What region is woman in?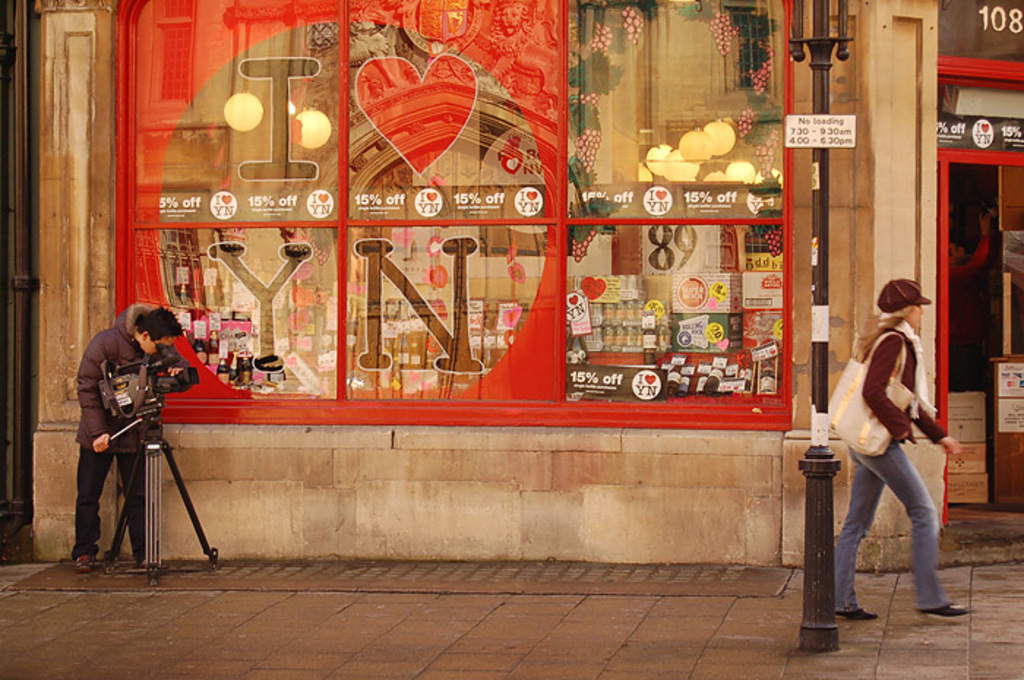
x1=810, y1=266, x2=968, y2=633.
